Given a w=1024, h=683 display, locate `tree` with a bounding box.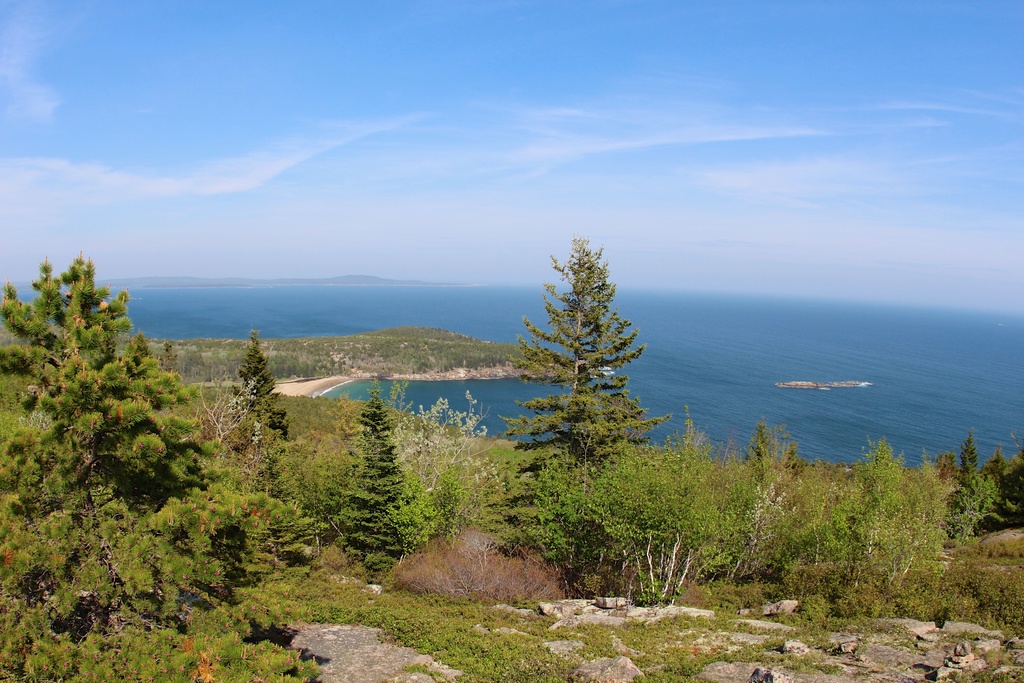
Located: (236, 329, 292, 445).
